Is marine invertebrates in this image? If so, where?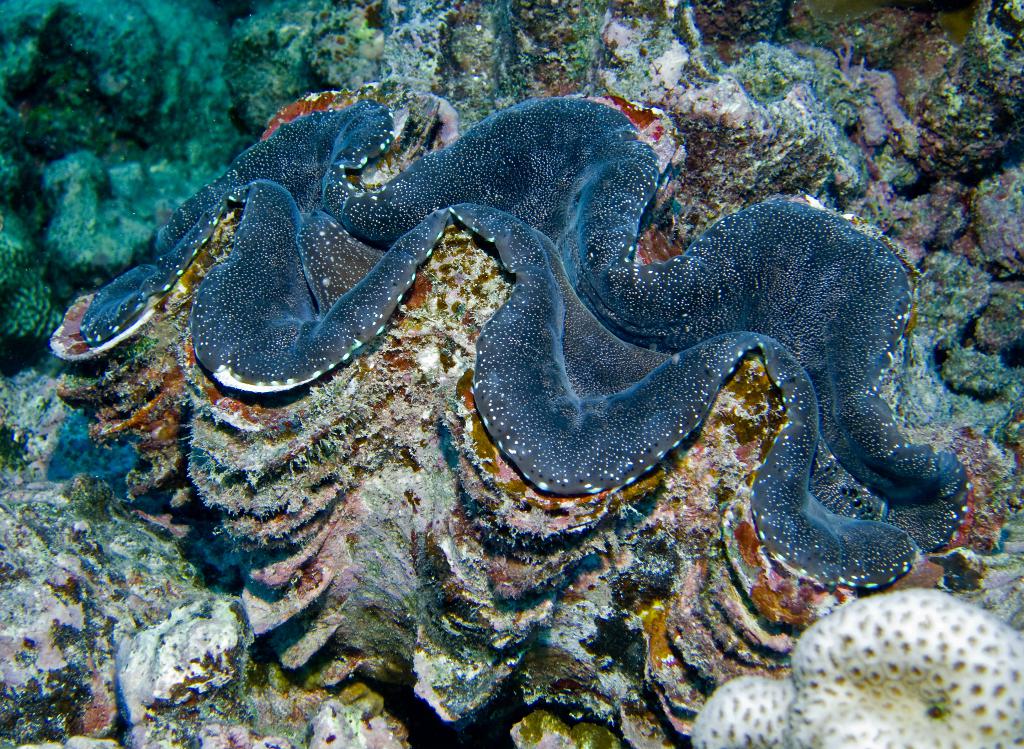
Yes, at (x1=218, y1=0, x2=387, y2=133).
